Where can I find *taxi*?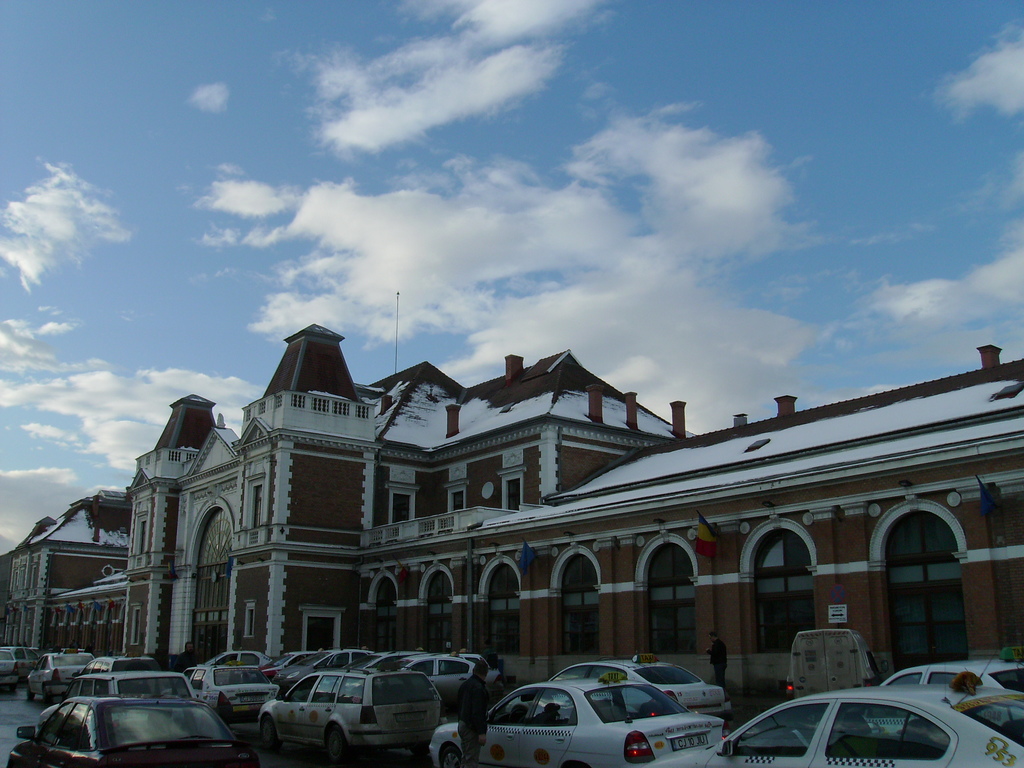
You can find it at l=548, t=651, r=737, b=718.
